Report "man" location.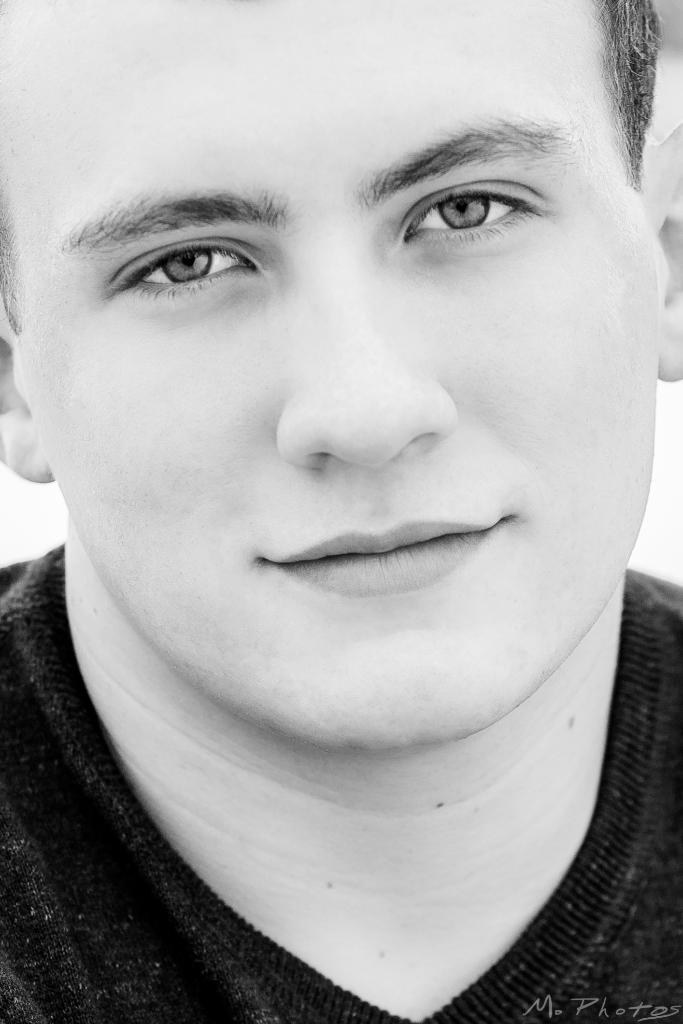
Report: [left=0, top=3, right=682, bottom=1009].
